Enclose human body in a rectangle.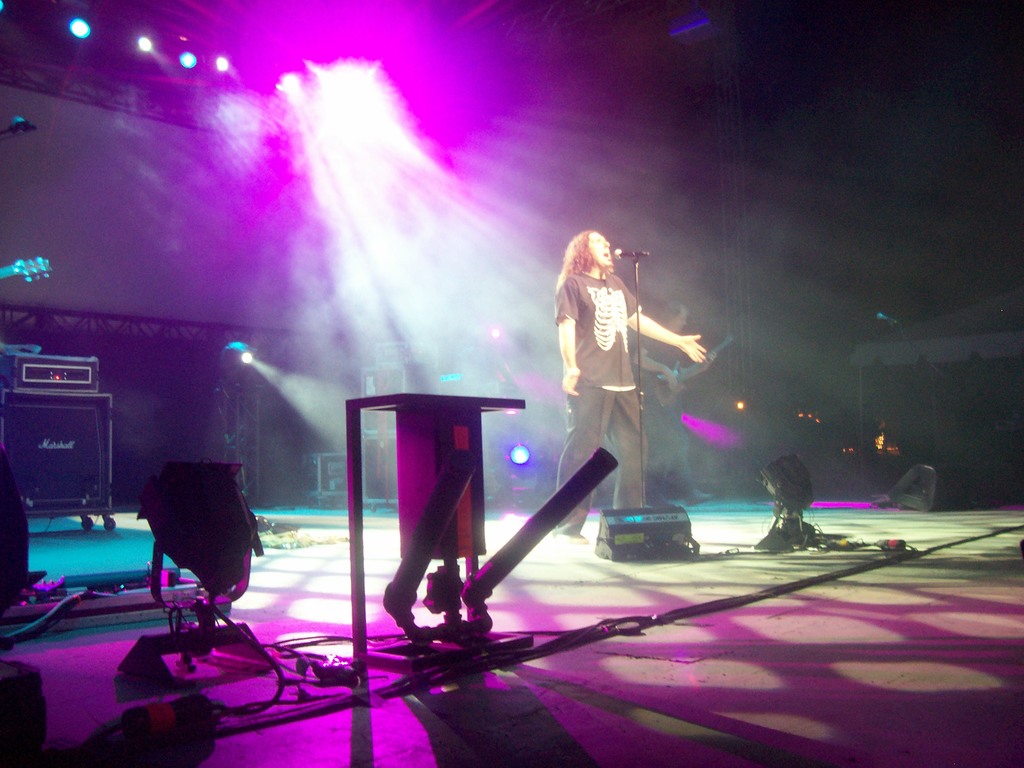
542 226 719 560.
